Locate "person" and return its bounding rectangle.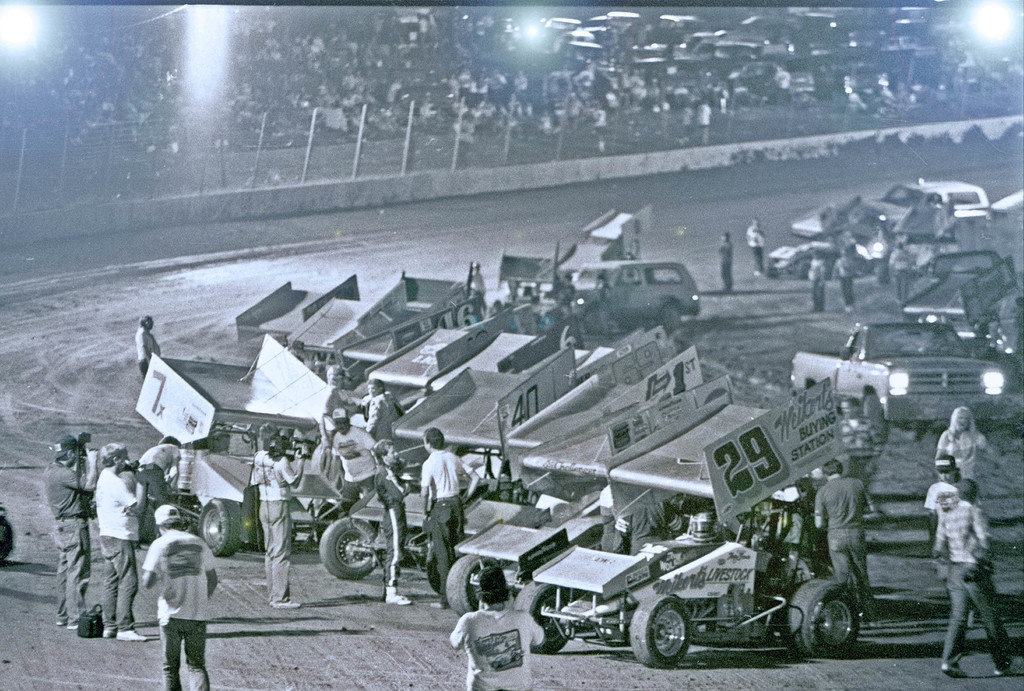
region(252, 427, 309, 610).
